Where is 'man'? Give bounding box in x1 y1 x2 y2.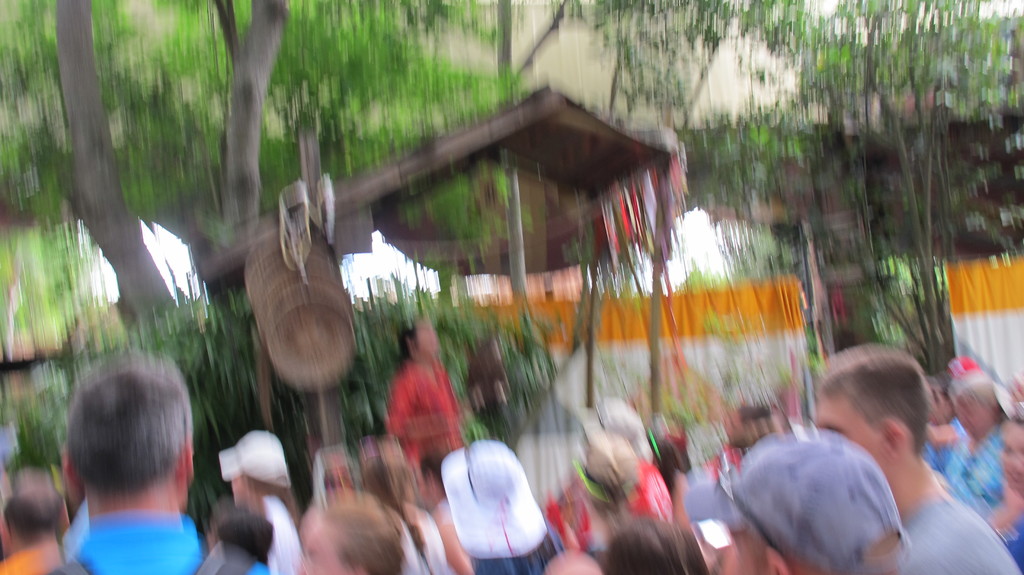
810 352 1023 574.
